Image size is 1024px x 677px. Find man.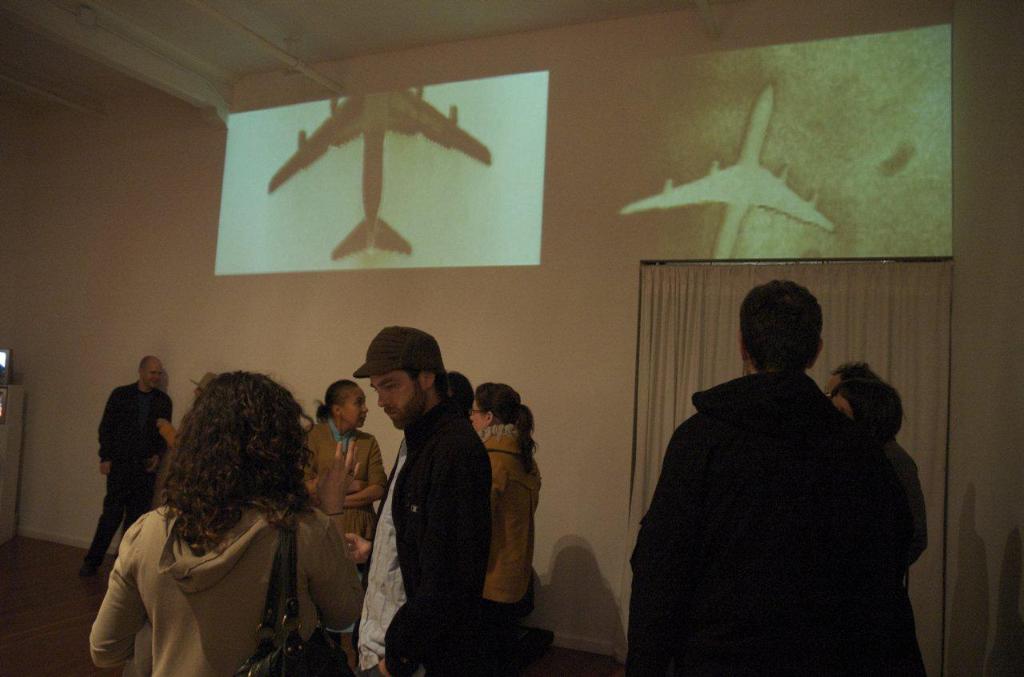
Rect(76, 351, 171, 581).
